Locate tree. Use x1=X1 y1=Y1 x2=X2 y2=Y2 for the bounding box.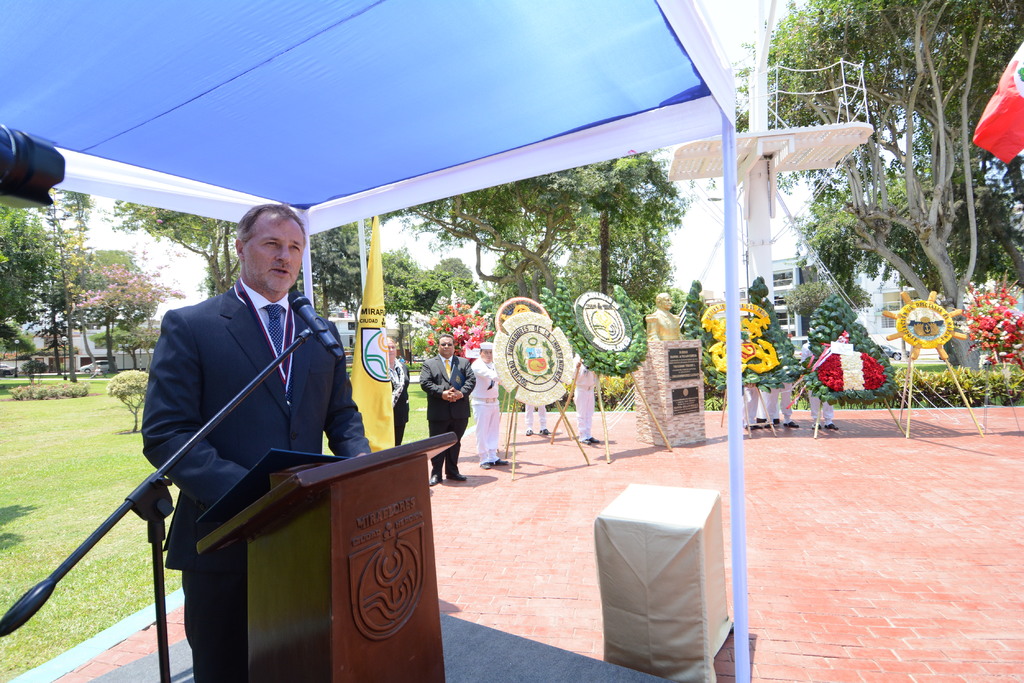
x1=747 y1=18 x2=1011 y2=385.
